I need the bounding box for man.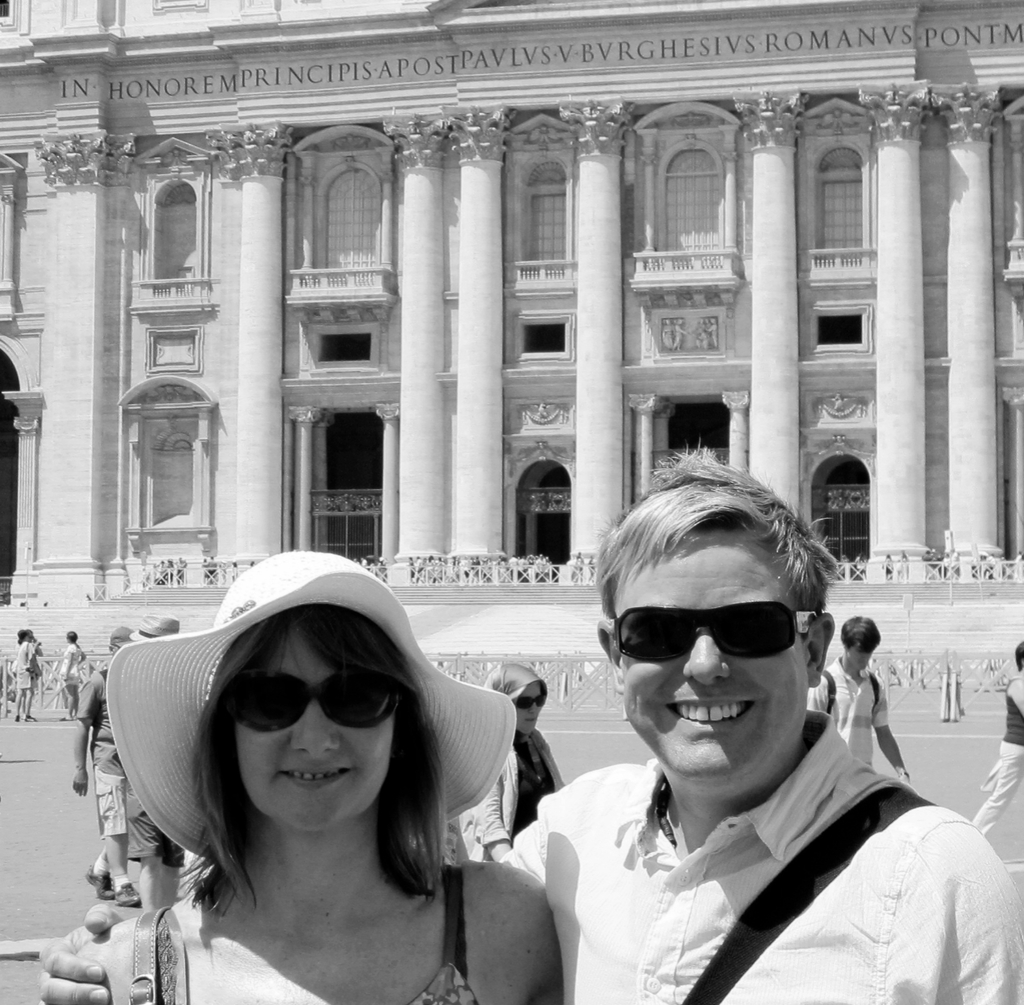
Here it is: locate(73, 624, 144, 907).
